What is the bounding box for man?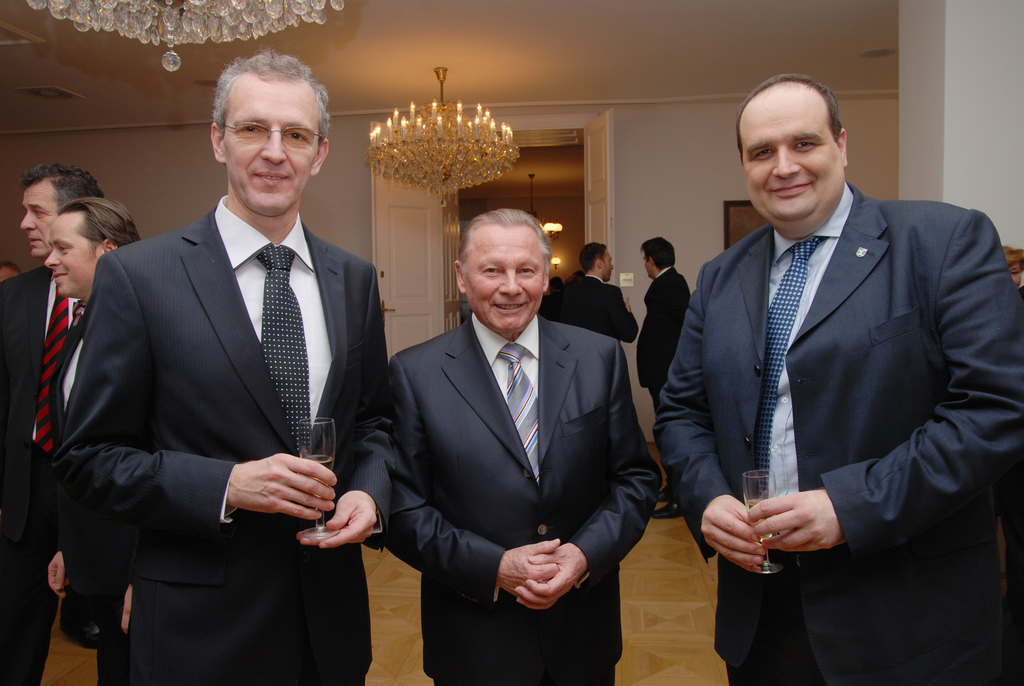
42 197 140 683.
